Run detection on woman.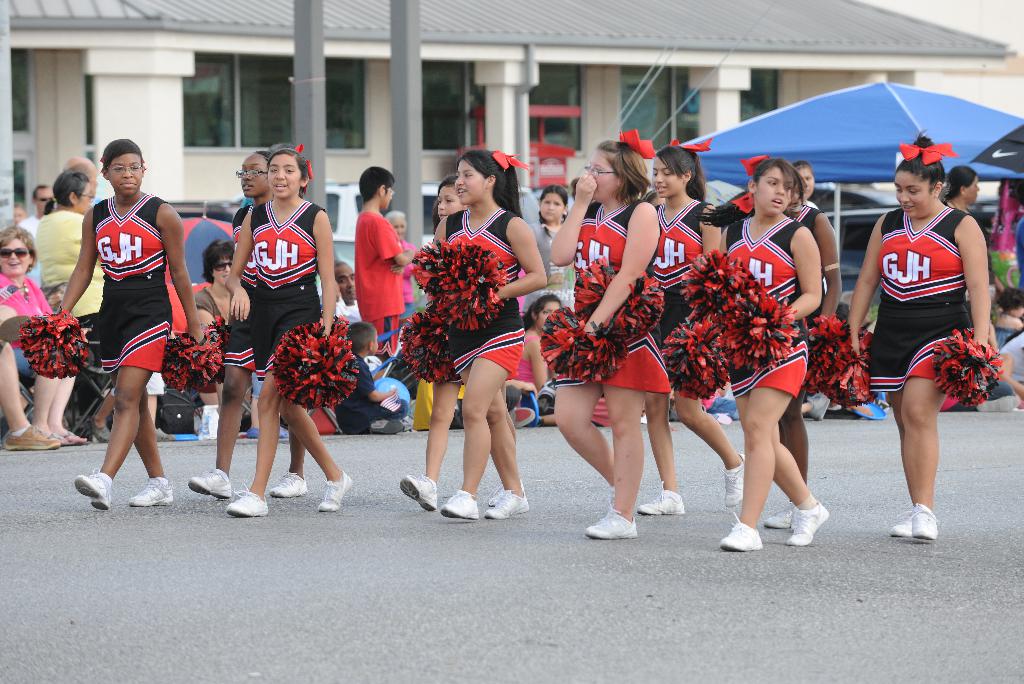
Result: bbox=[639, 137, 748, 531].
